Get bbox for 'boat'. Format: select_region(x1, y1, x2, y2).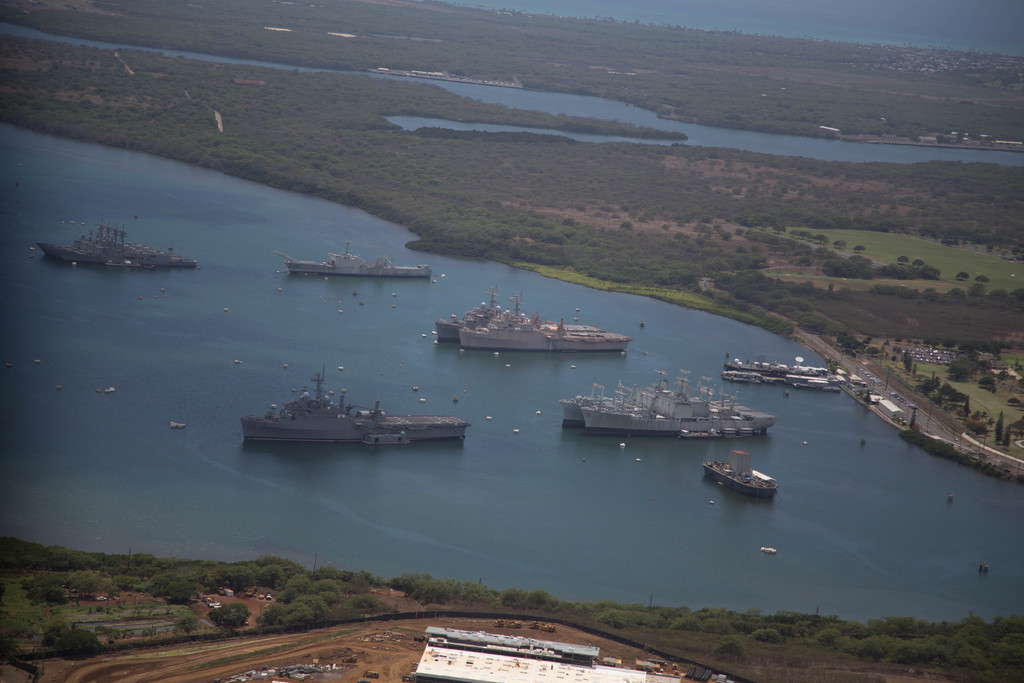
select_region(102, 388, 110, 393).
